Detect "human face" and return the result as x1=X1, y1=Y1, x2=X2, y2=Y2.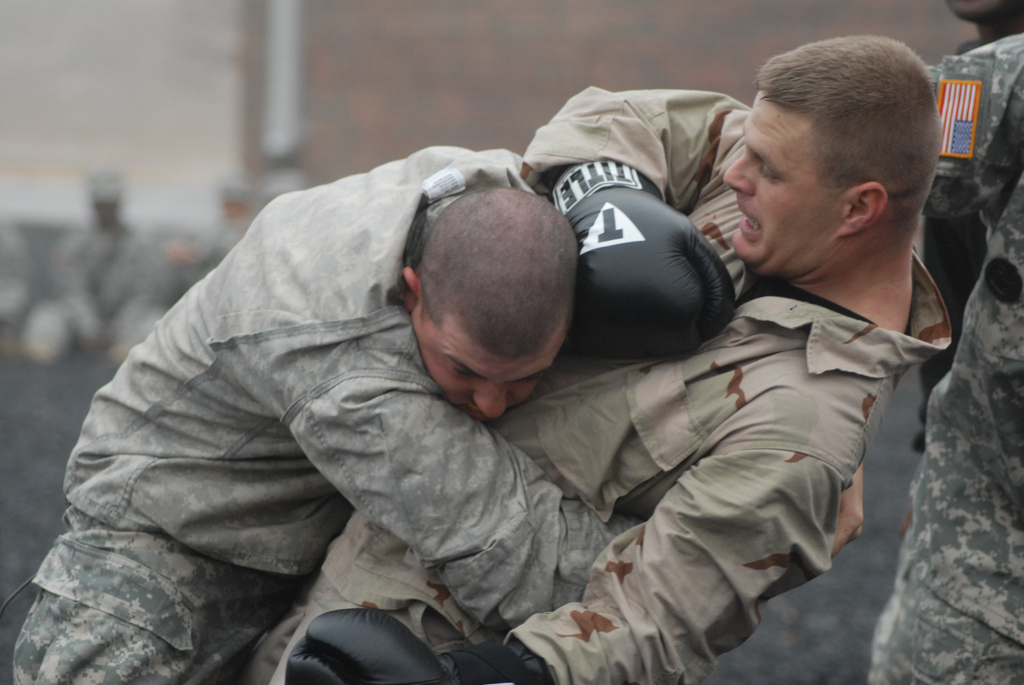
x1=730, y1=111, x2=811, y2=268.
